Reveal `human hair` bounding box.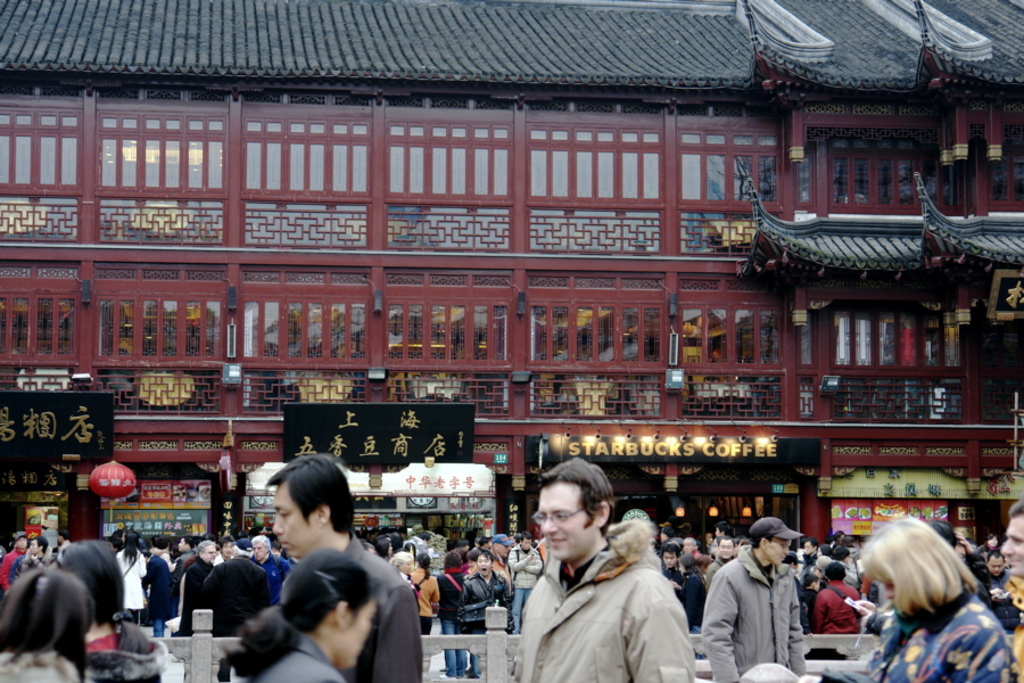
Revealed: left=478, top=550, right=493, bottom=561.
